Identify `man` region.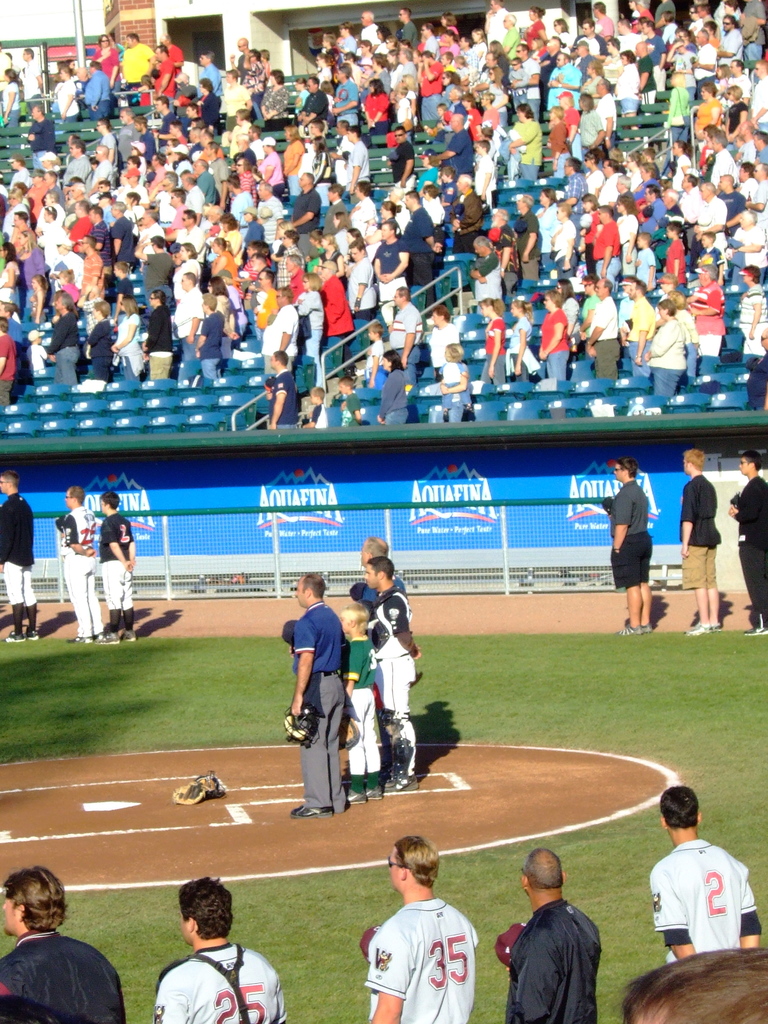
Region: 180/173/204/214.
